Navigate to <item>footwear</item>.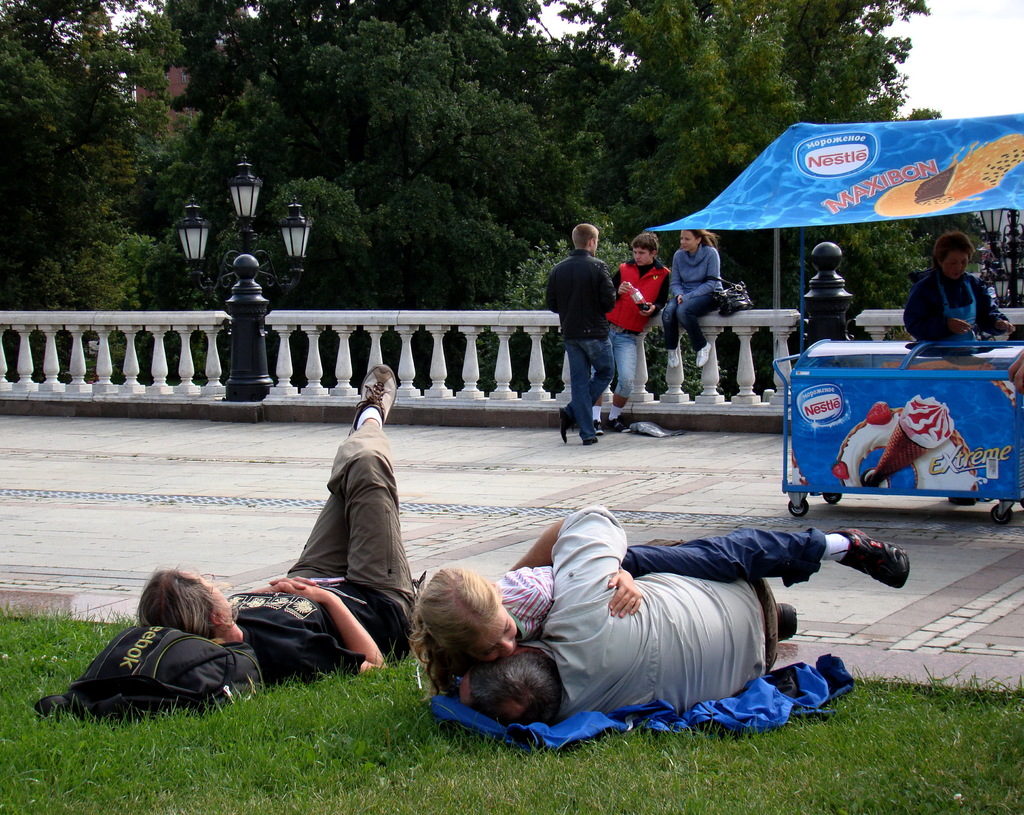
Navigation target: rect(609, 419, 623, 430).
